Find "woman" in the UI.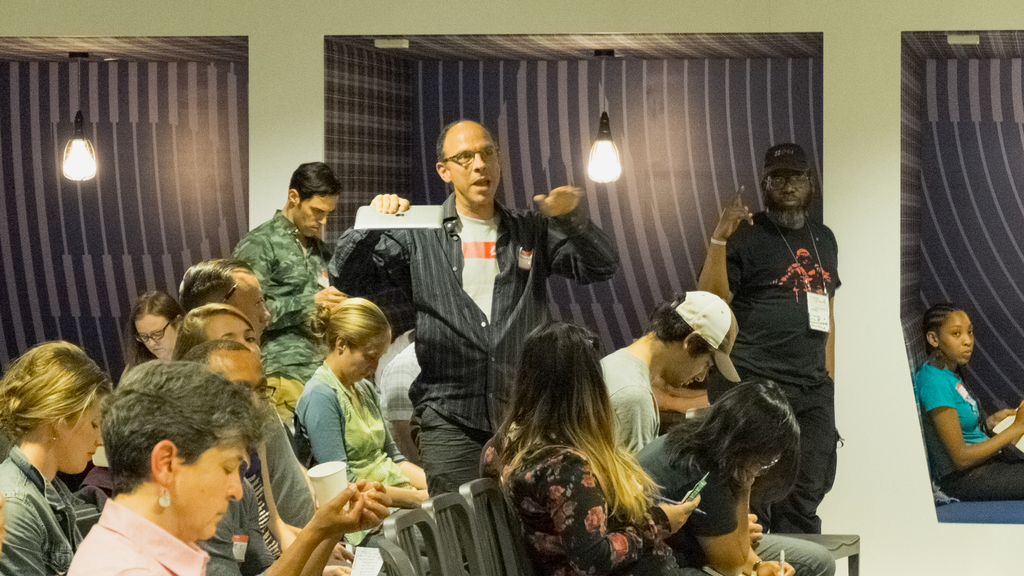
UI element at 0 335 118 575.
